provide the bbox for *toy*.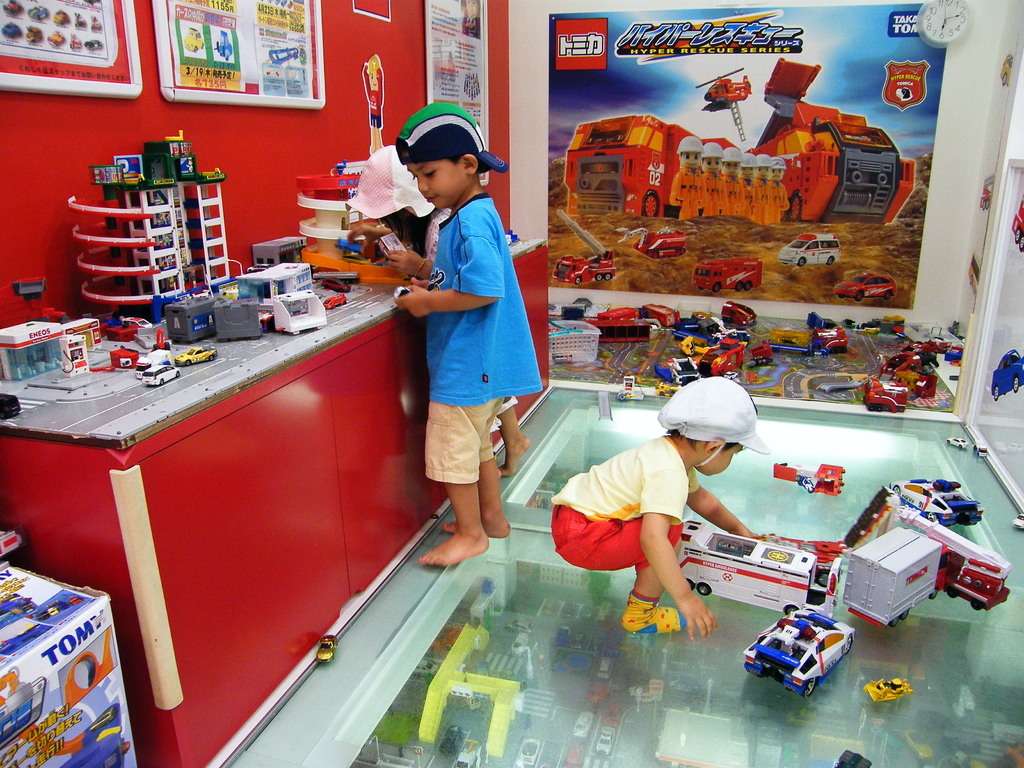
243/257/309/314.
